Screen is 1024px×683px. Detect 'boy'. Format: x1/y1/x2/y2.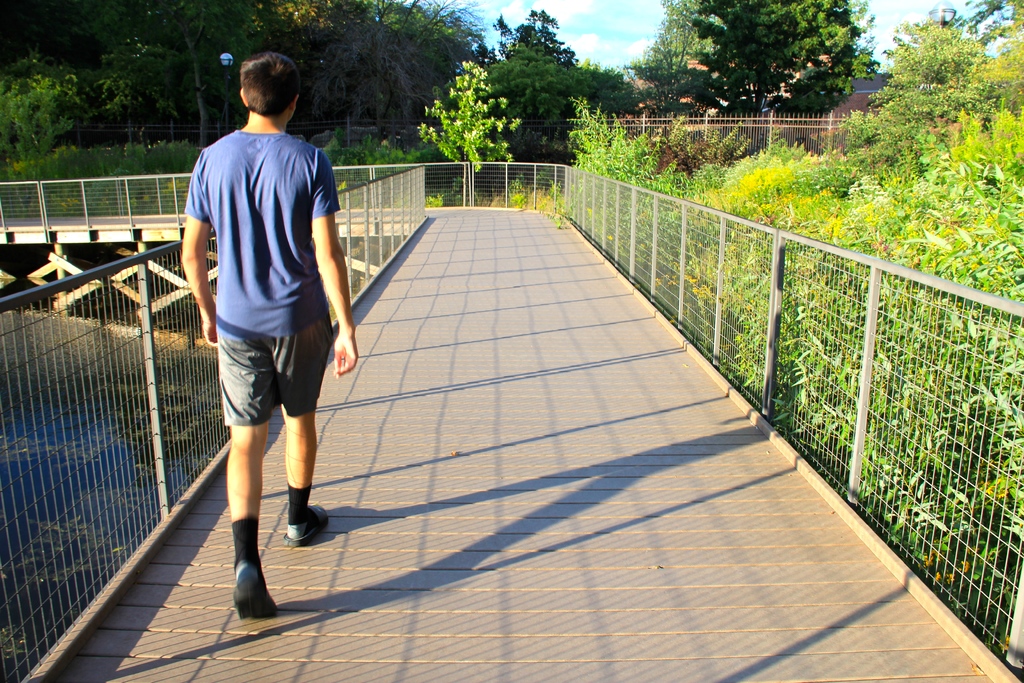
163/44/366/598.
